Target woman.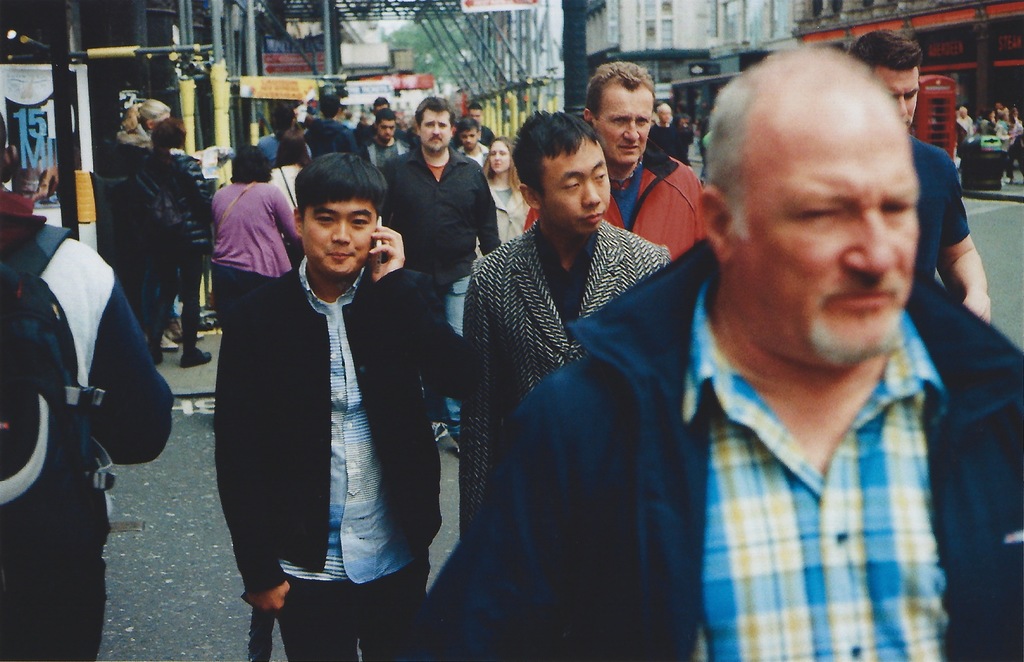
Target region: 102/97/175/289.
